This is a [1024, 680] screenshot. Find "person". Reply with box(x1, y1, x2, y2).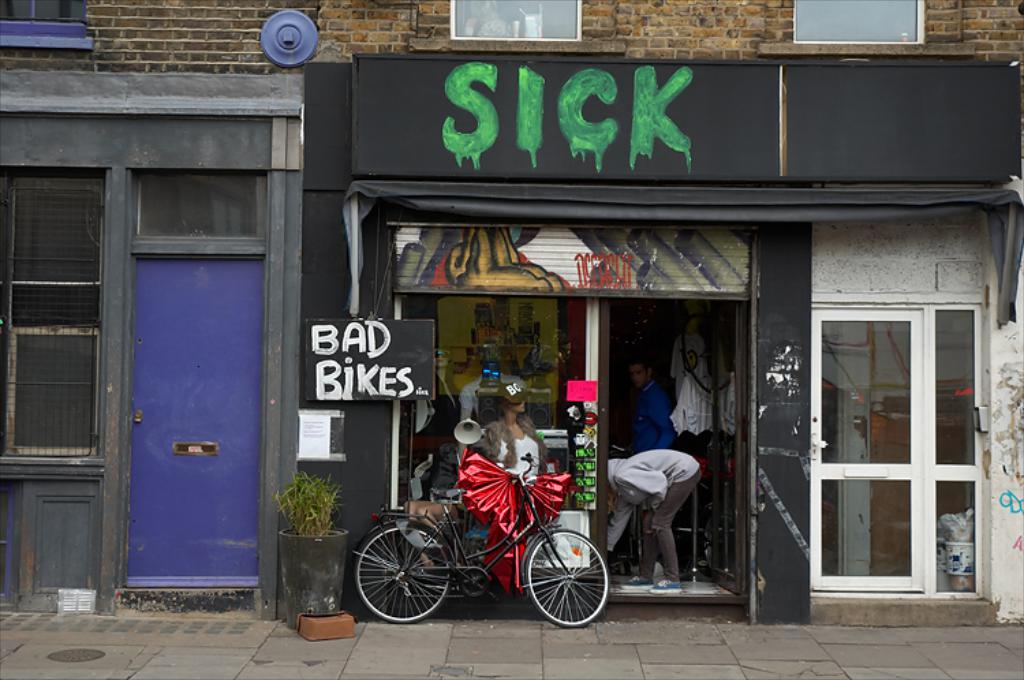
box(621, 358, 676, 457).
